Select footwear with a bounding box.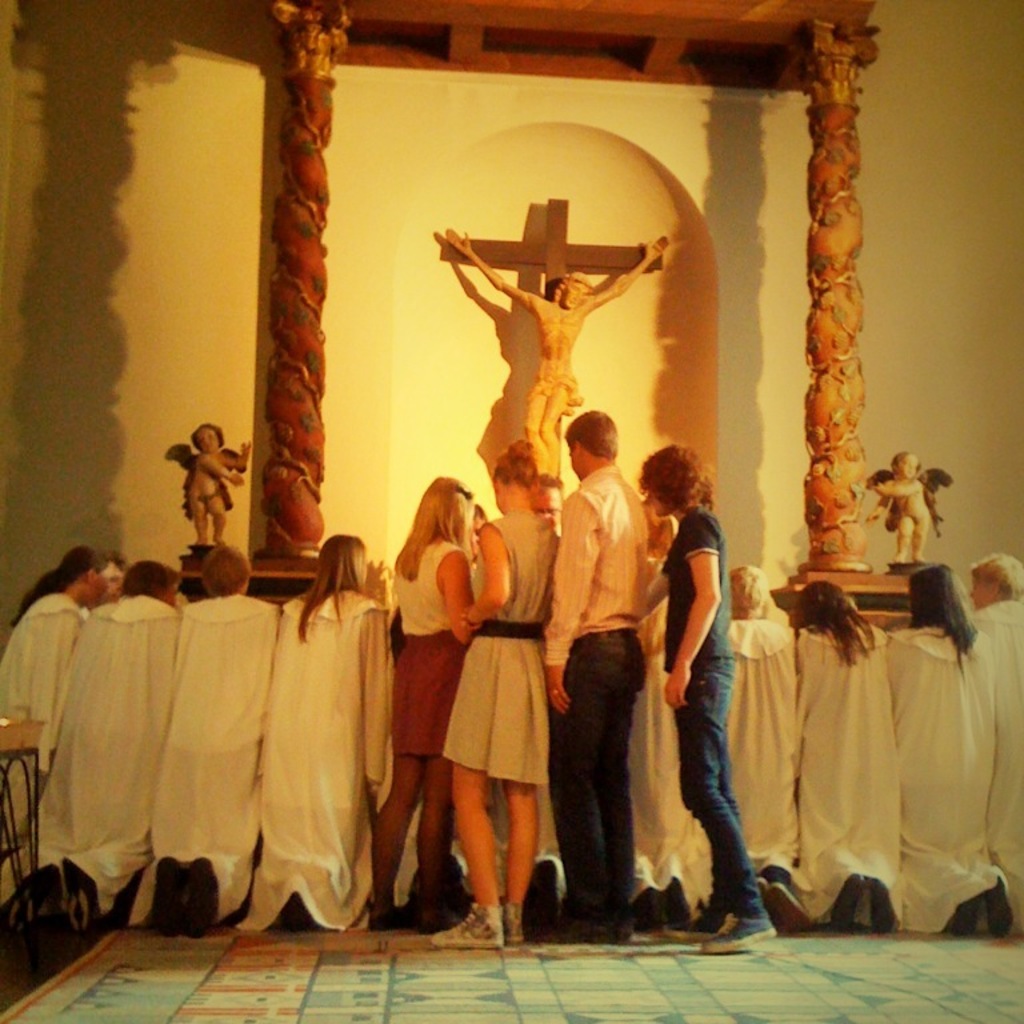
<box>956,895,979,937</box>.
